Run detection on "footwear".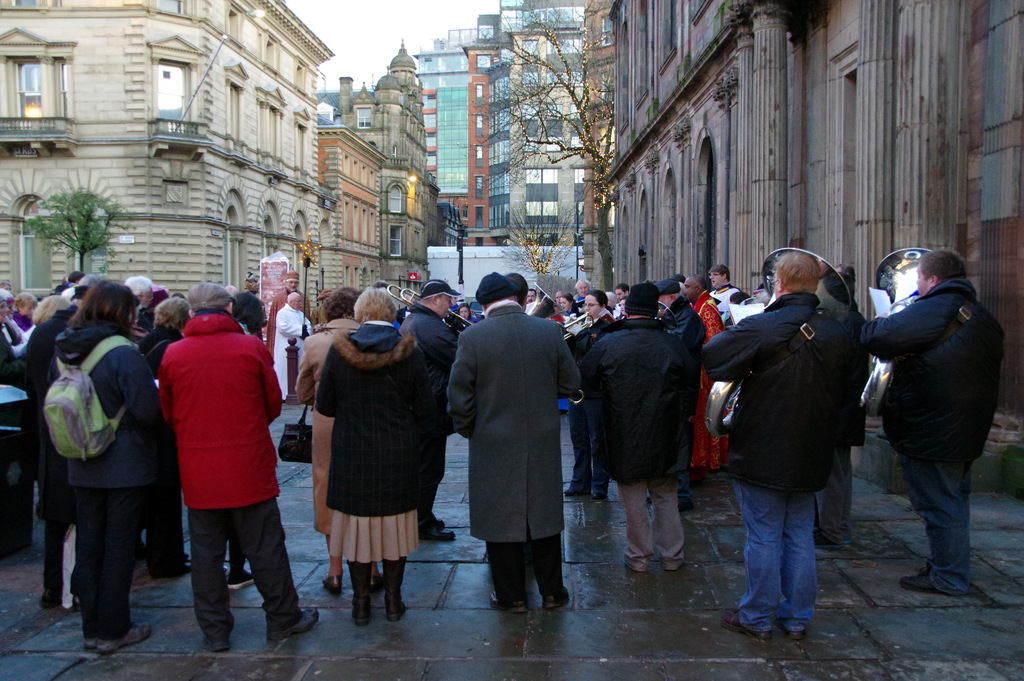
Result: (646,493,652,504).
